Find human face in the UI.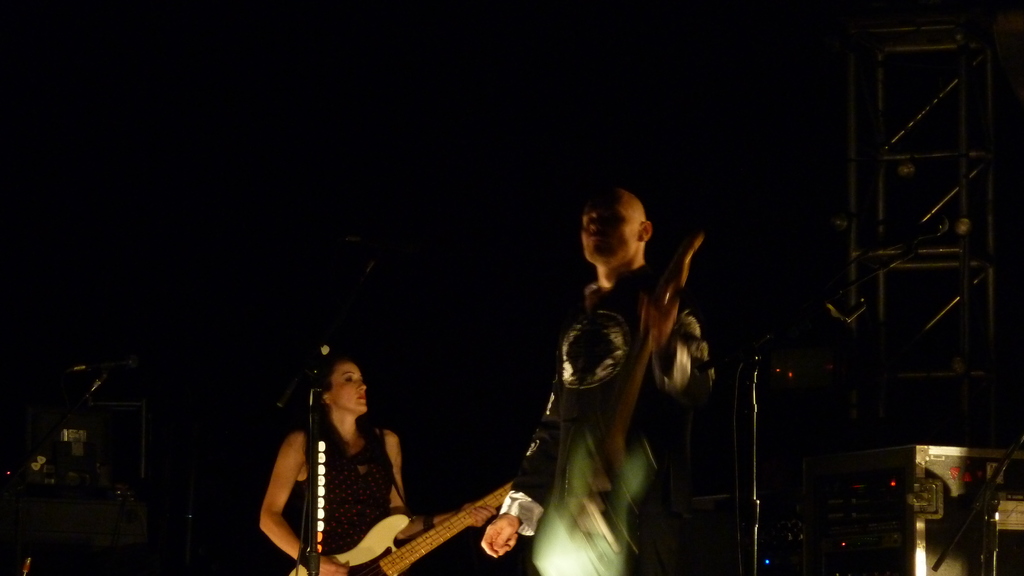
UI element at (left=580, top=189, right=634, bottom=264).
